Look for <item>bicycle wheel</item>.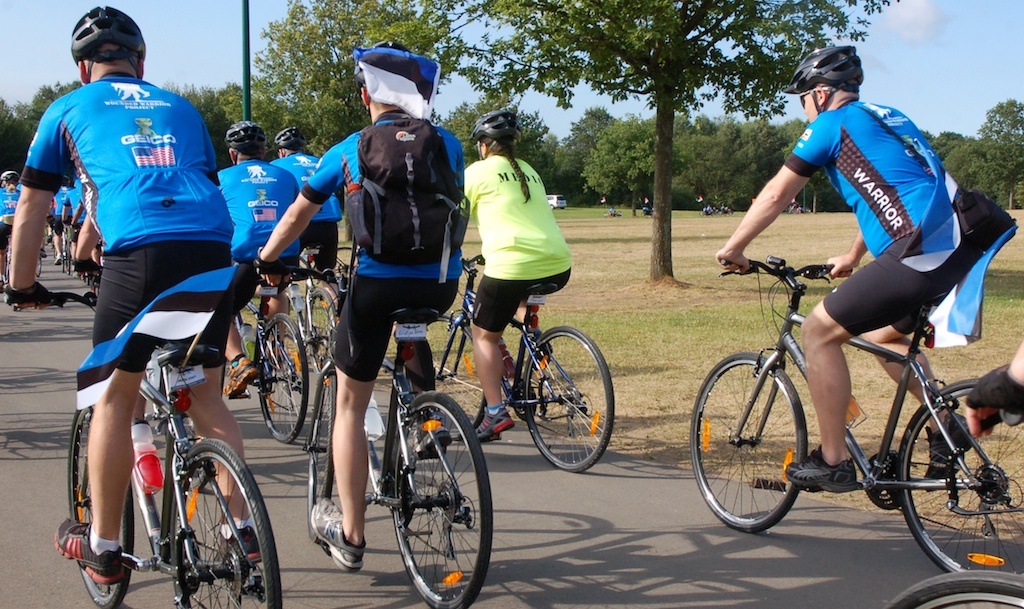
Found: box=[304, 361, 333, 543].
